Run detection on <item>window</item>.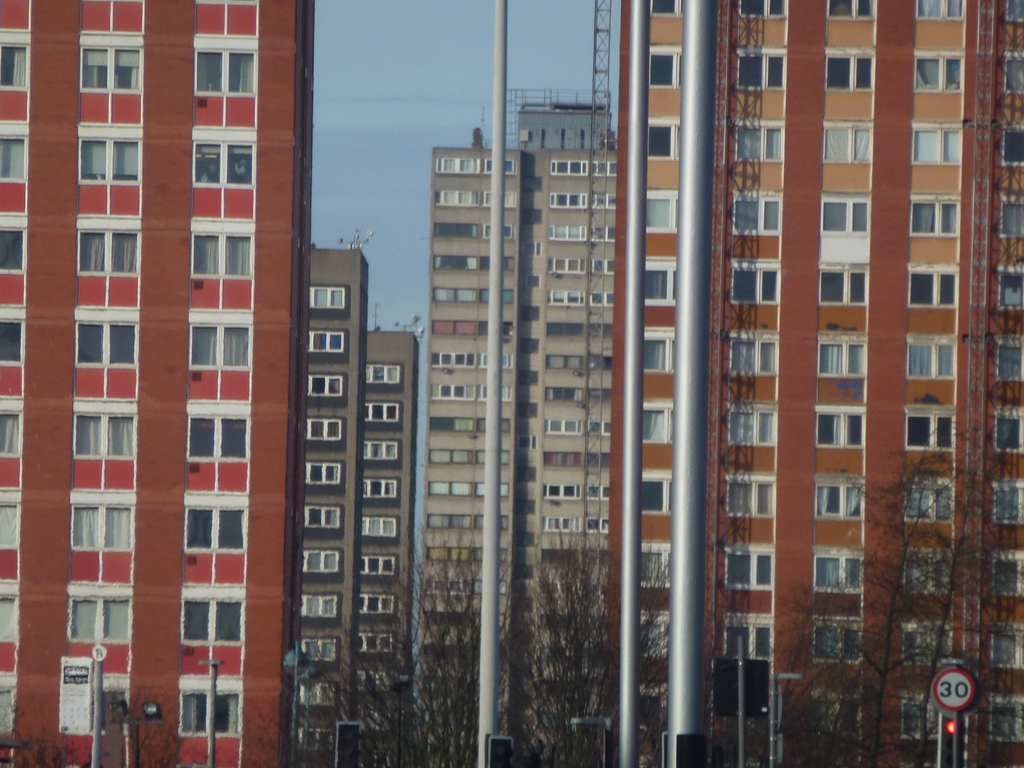
Result: rect(730, 252, 778, 300).
